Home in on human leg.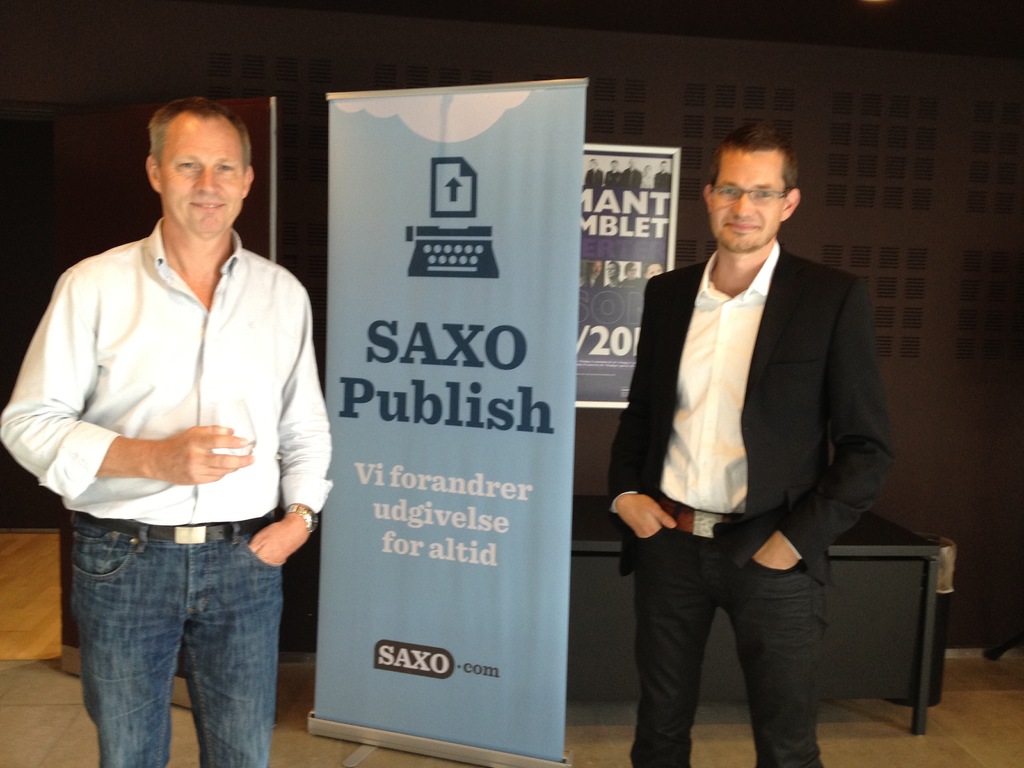
Homed in at [left=72, top=527, right=174, bottom=766].
